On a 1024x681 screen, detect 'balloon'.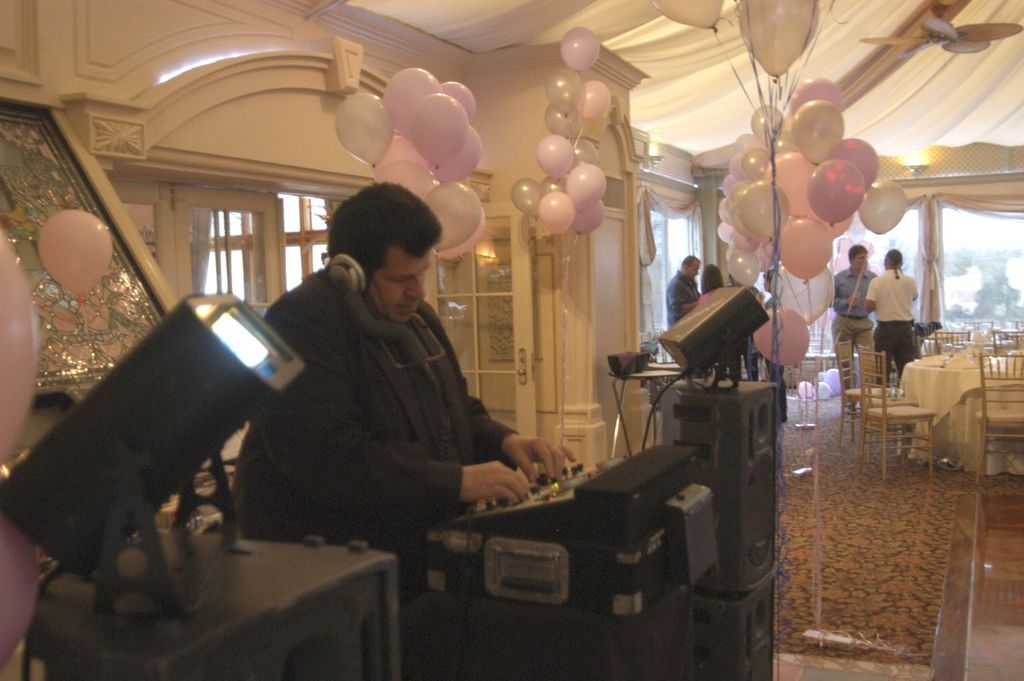
x1=558, y1=25, x2=600, y2=76.
